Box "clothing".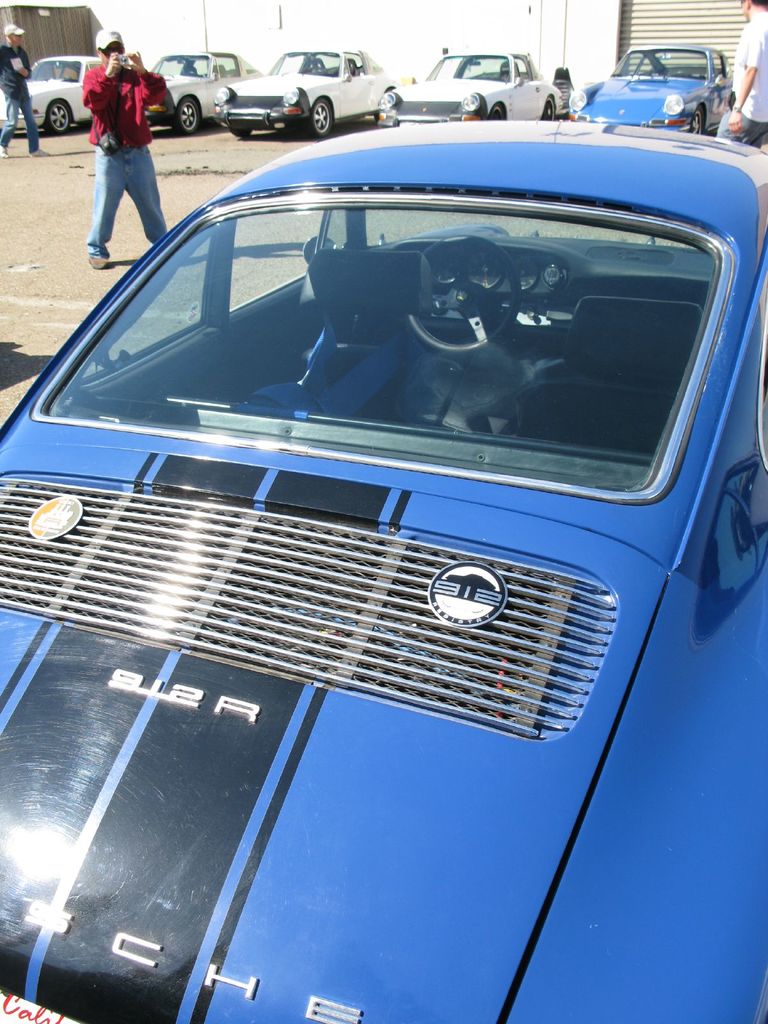
x1=67, y1=15, x2=164, y2=221.
